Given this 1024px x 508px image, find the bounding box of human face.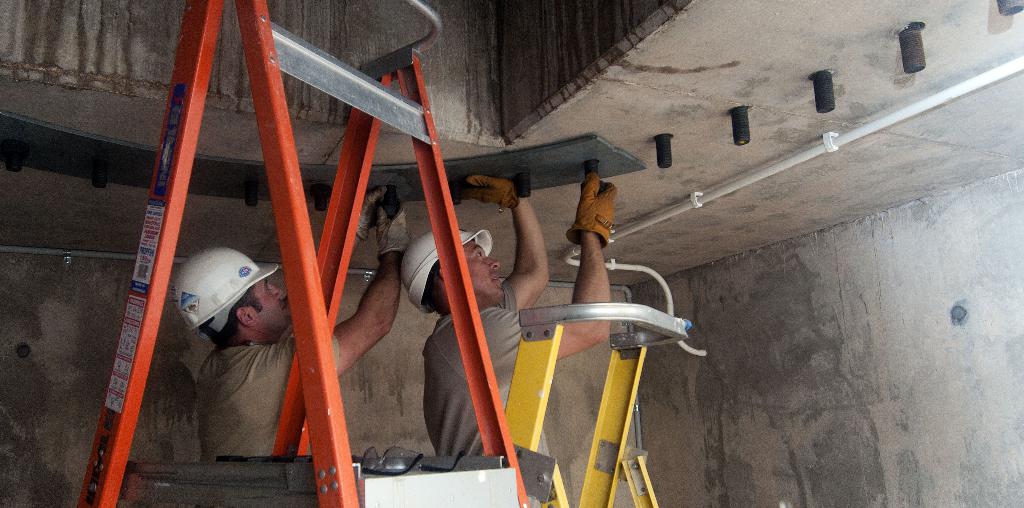
<box>250,278,293,331</box>.
